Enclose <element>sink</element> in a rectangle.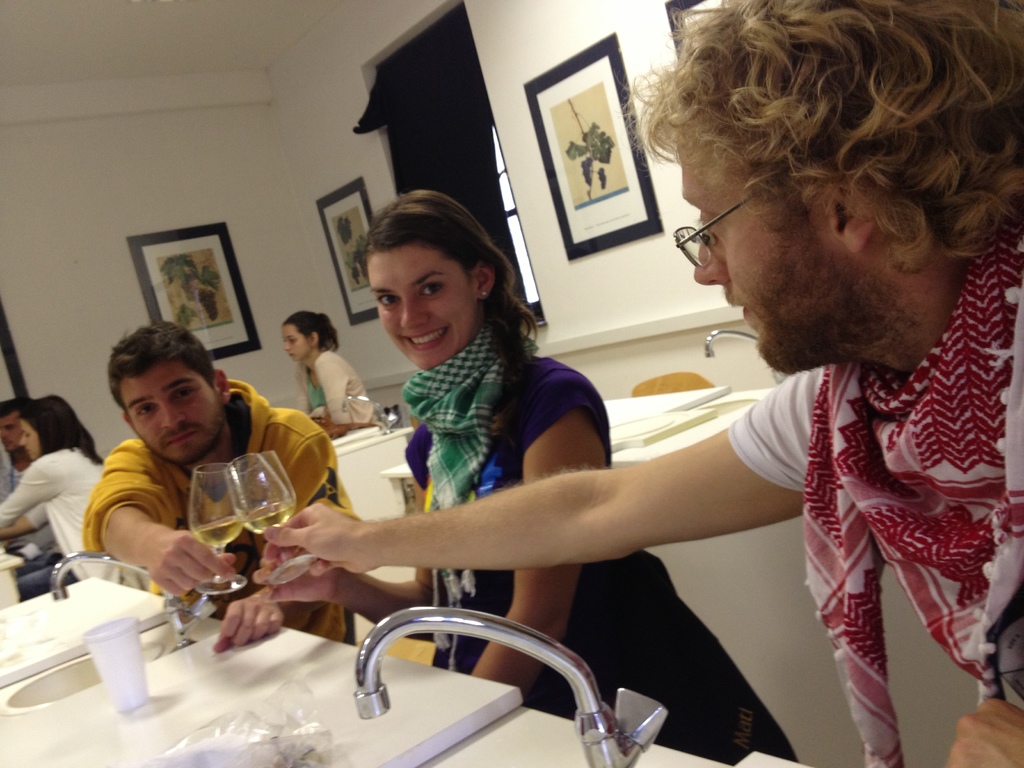
bbox(0, 550, 213, 715).
